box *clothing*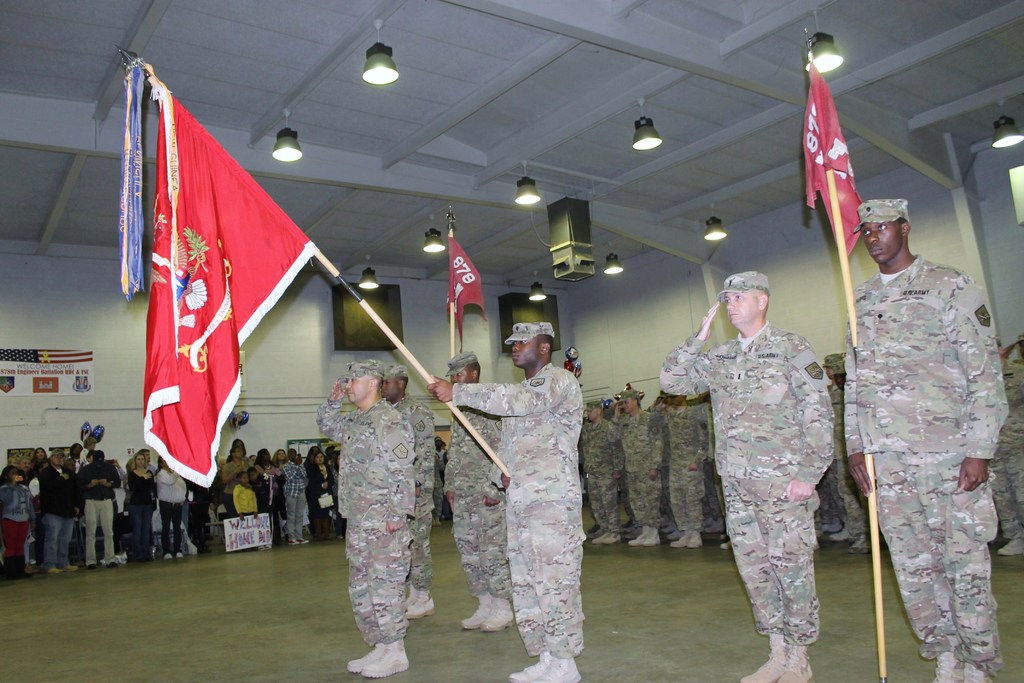
box(845, 255, 1010, 457)
